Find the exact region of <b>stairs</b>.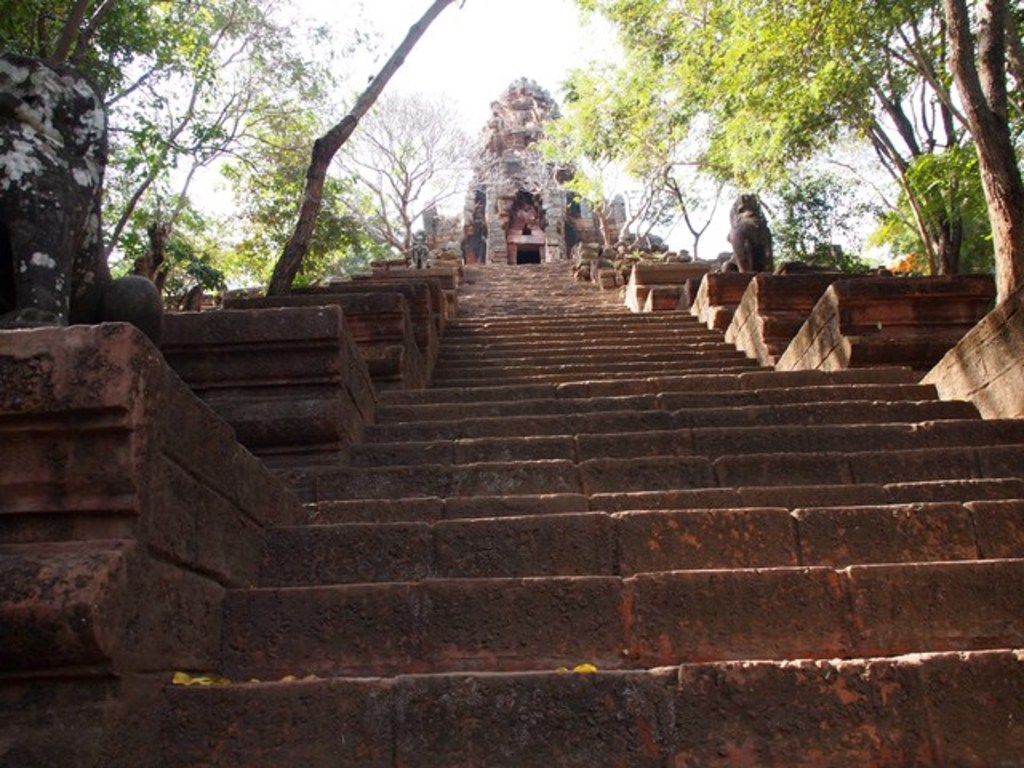
Exact region: select_region(0, 253, 470, 766).
